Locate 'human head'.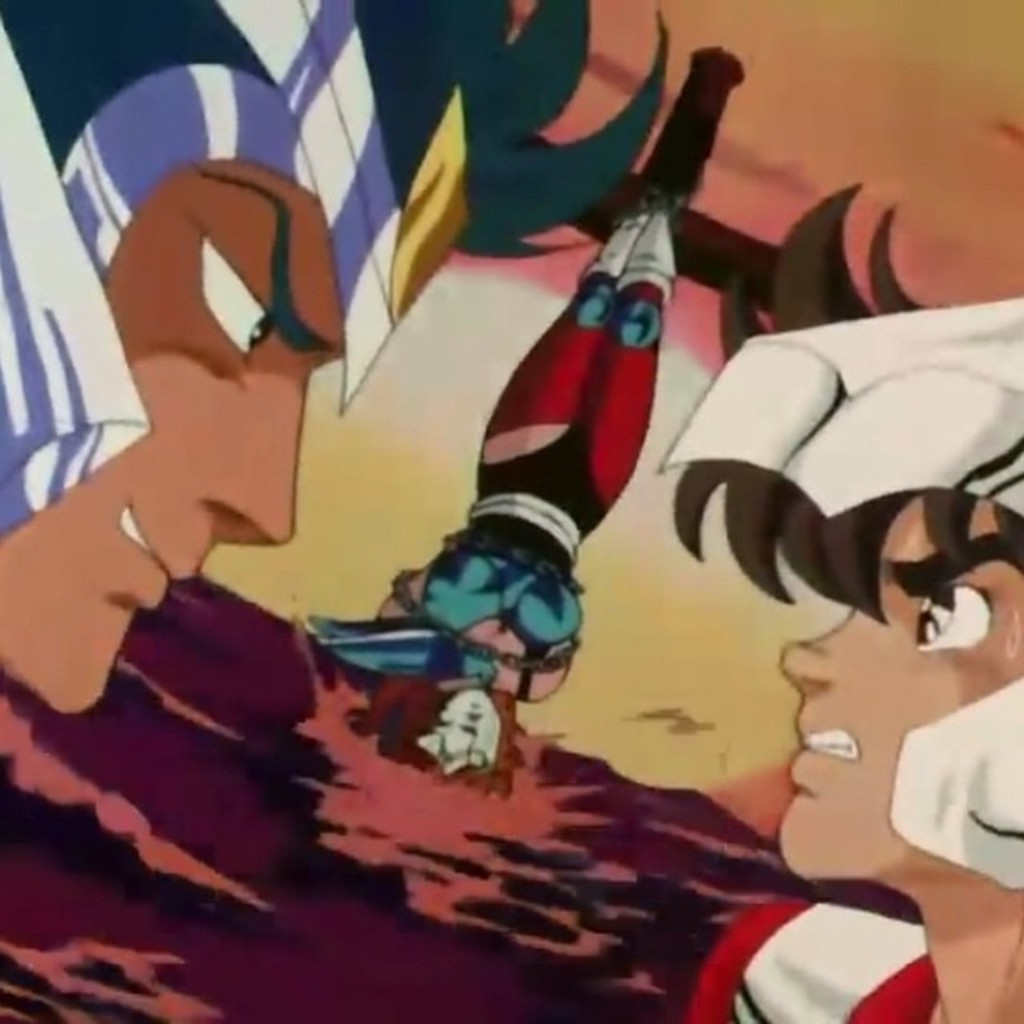
Bounding box: locate(419, 691, 506, 774).
